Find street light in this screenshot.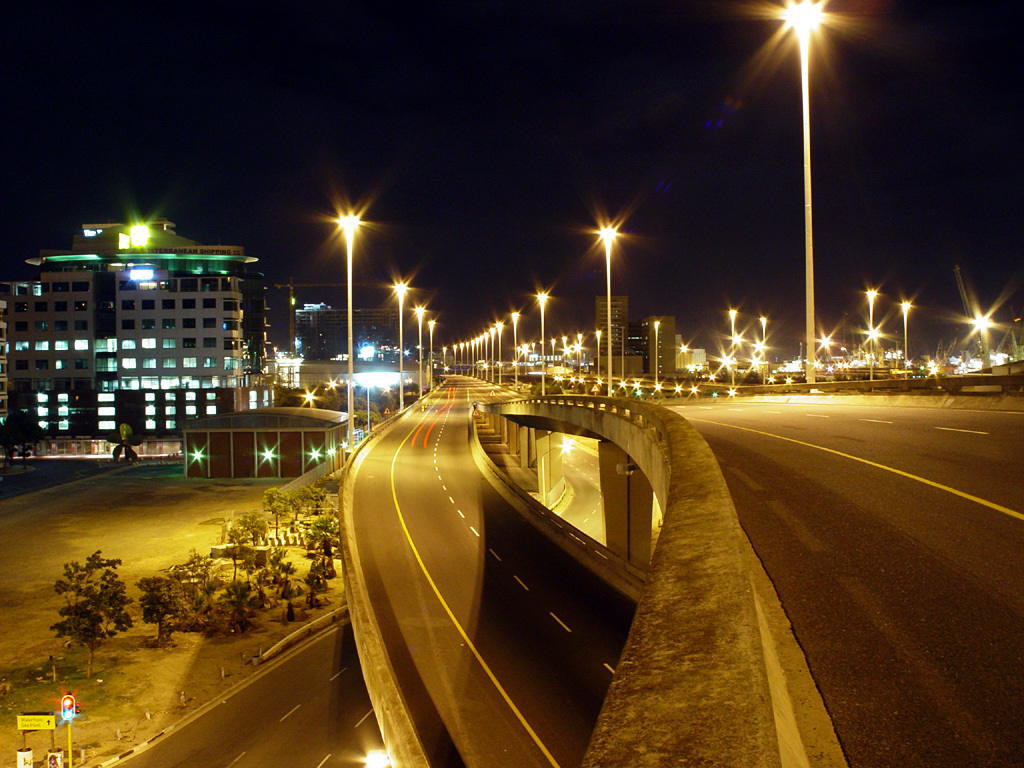
The bounding box for street light is box(424, 319, 433, 381).
